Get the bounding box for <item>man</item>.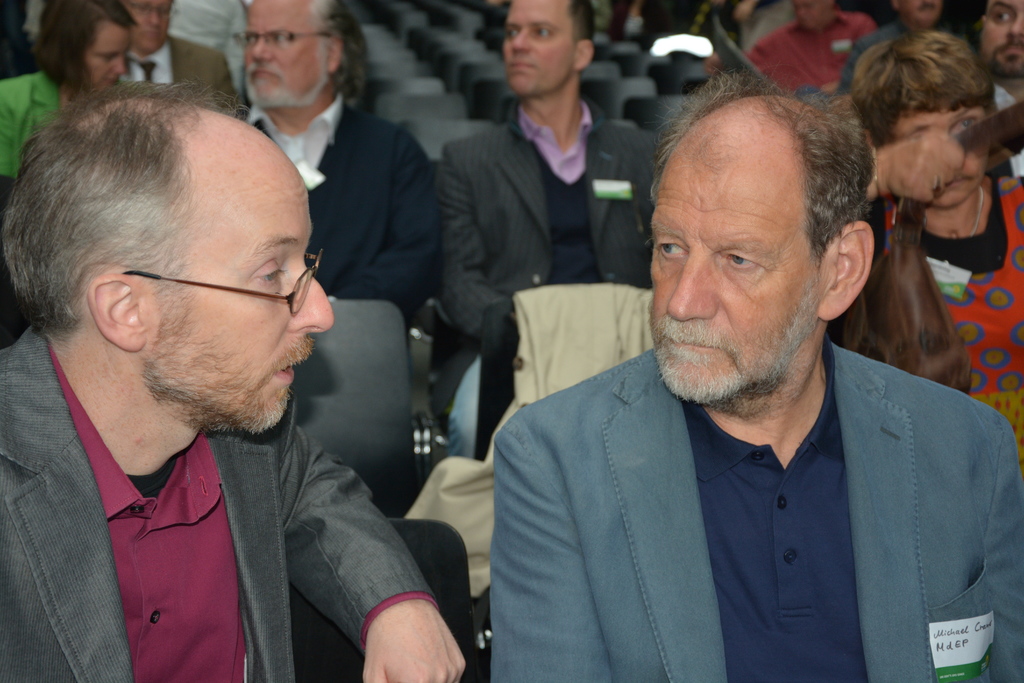
<bbox>116, 0, 237, 117</bbox>.
